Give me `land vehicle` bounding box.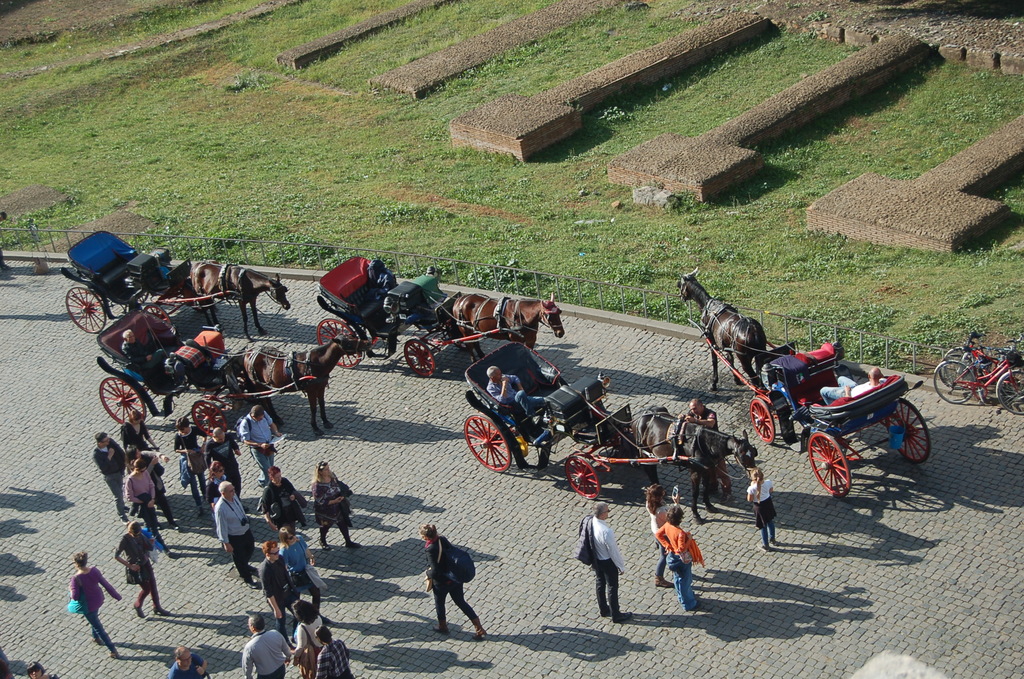
bbox(63, 232, 242, 338).
